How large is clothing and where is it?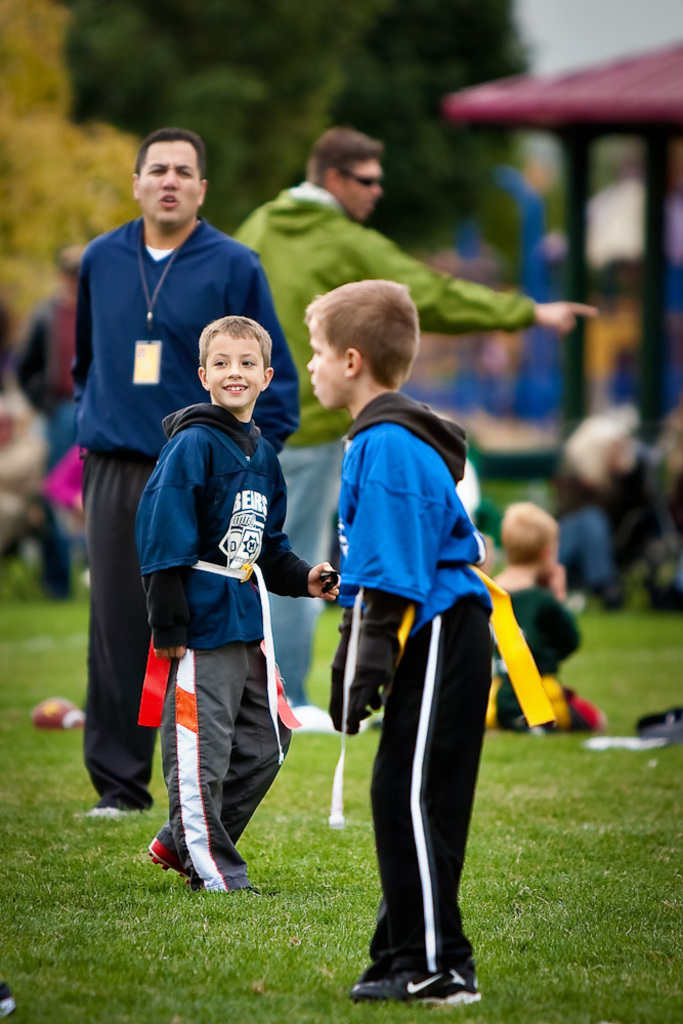
Bounding box: rect(328, 340, 518, 968).
